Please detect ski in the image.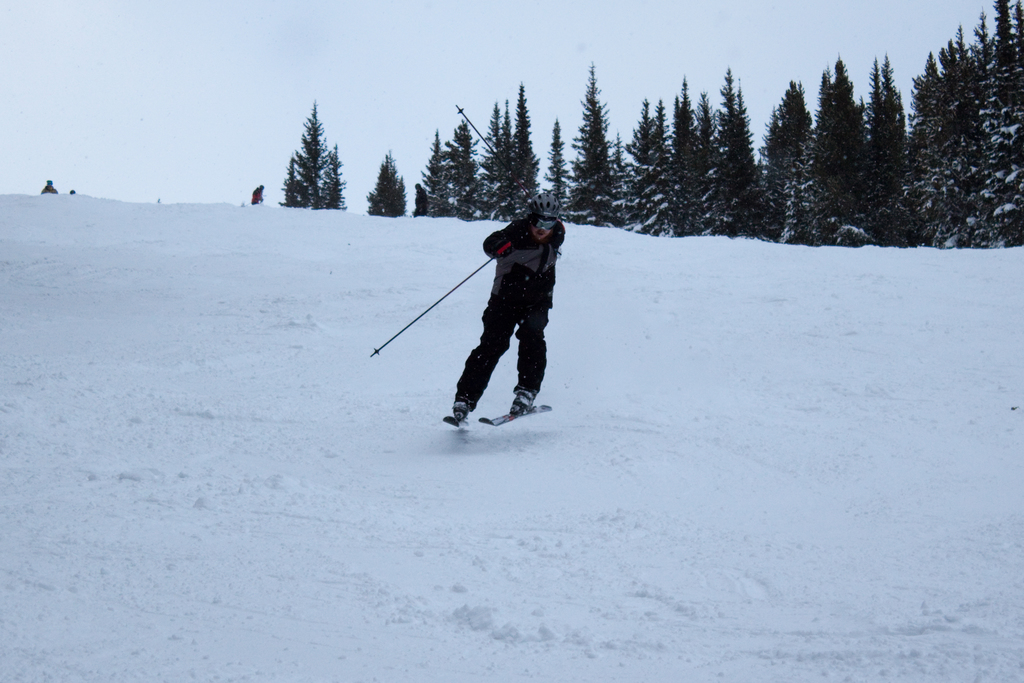
{"x1": 435, "y1": 409, "x2": 468, "y2": 433}.
